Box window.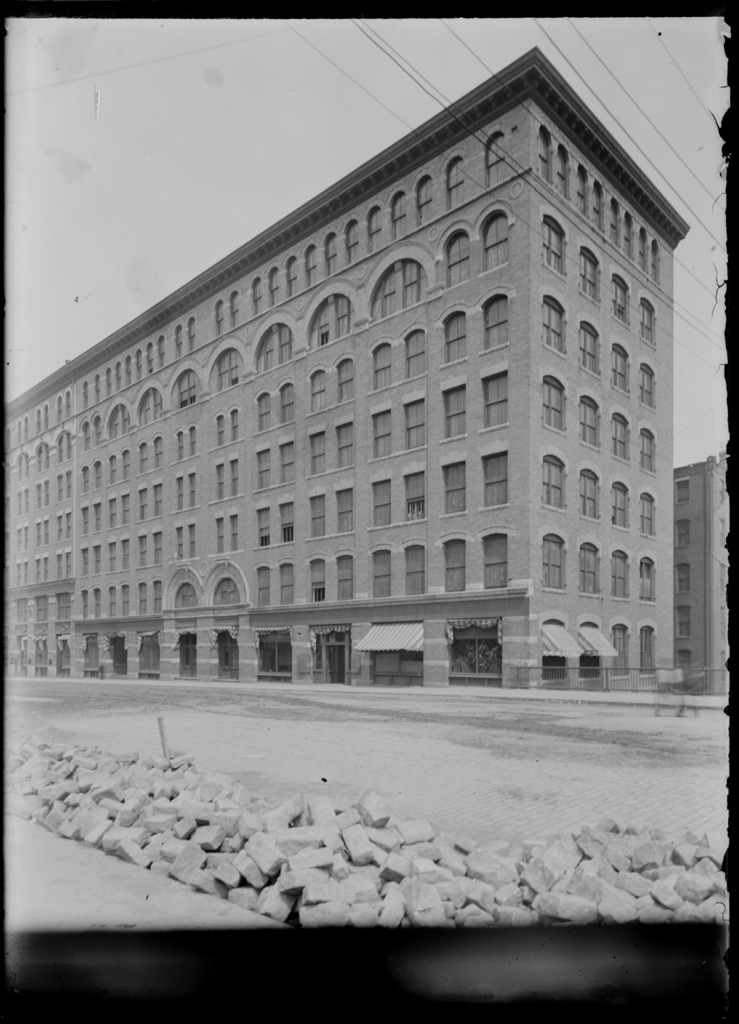
122, 584, 129, 620.
